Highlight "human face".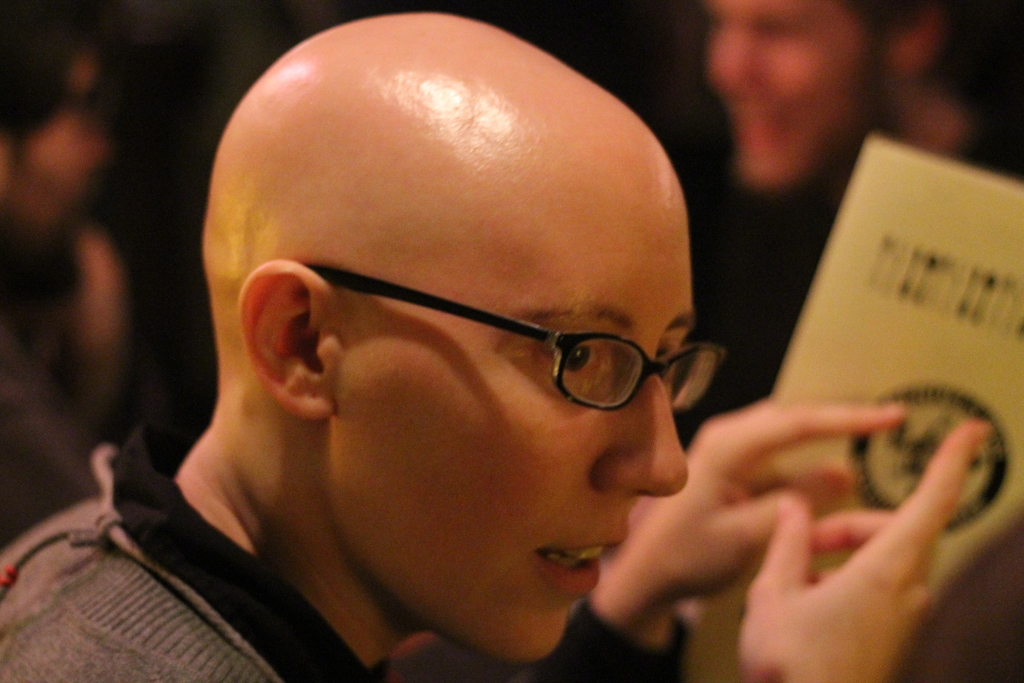
Highlighted region: <box>335,190,692,665</box>.
